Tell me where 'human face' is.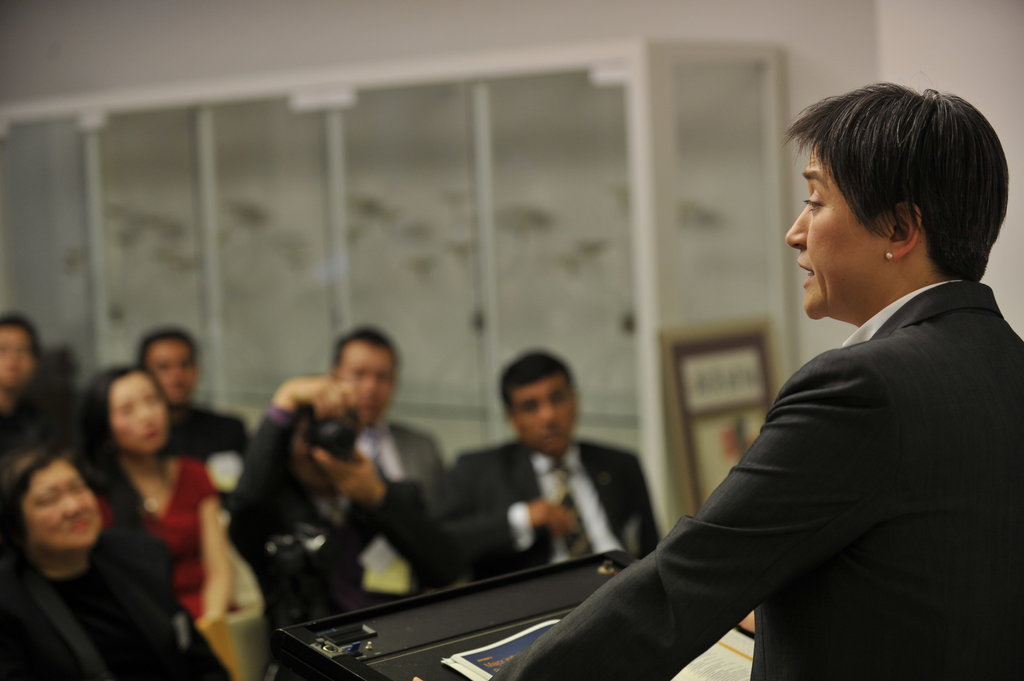
'human face' is at locate(148, 339, 194, 403).
